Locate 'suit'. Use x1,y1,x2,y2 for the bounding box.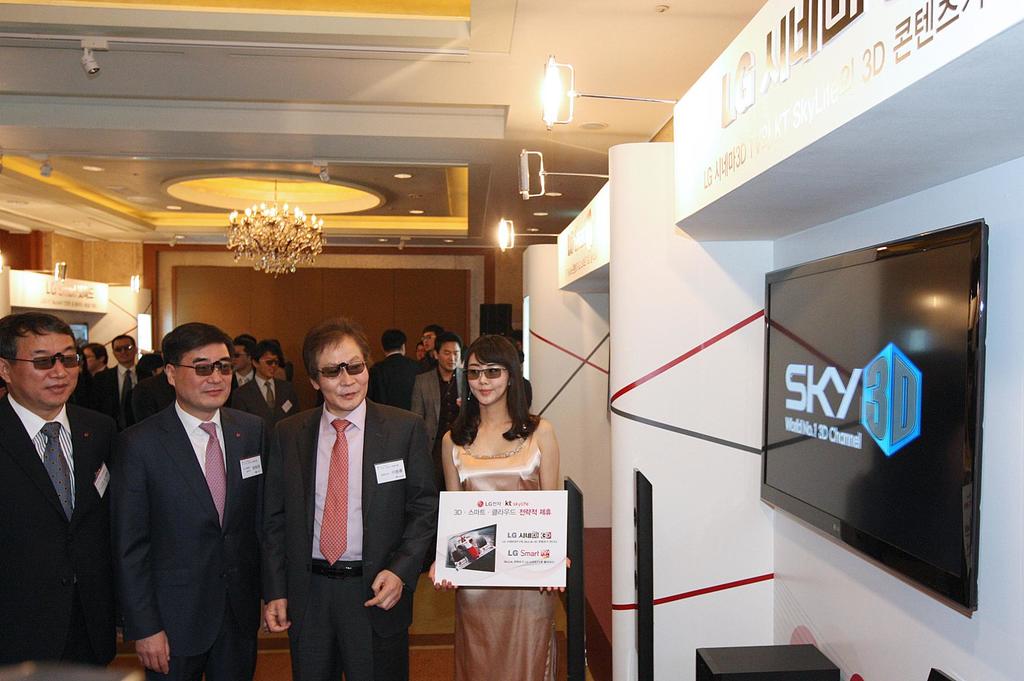
234,370,254,383.
